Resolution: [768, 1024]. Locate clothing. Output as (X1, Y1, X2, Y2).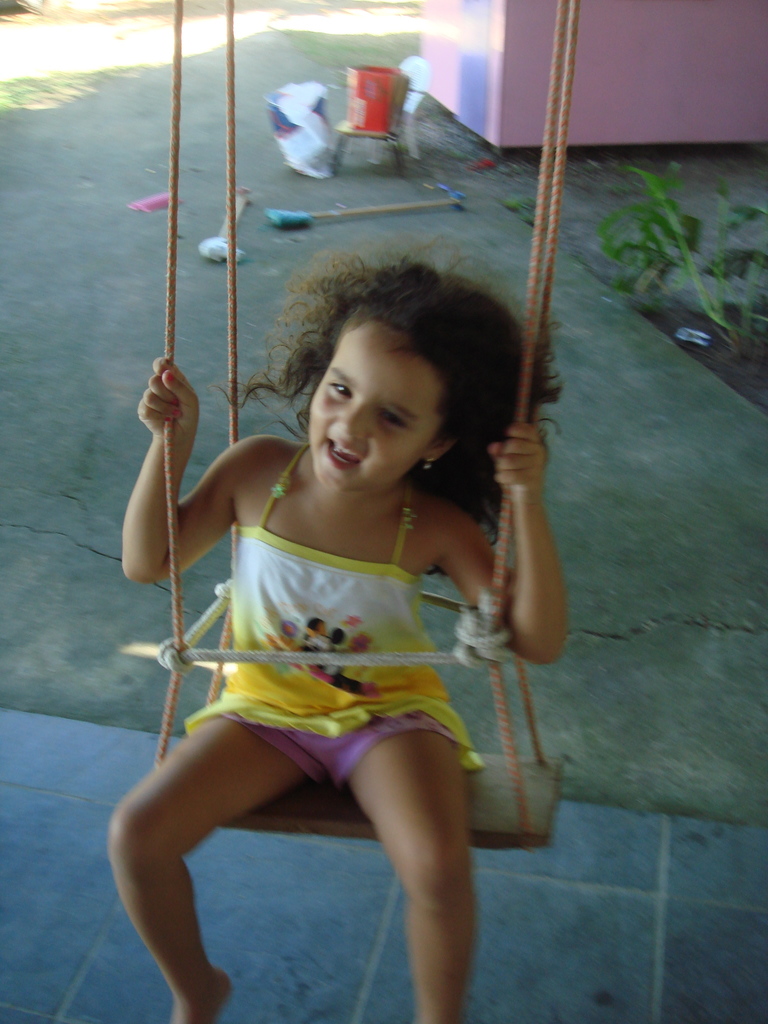
(181, 543, 490, 744).
